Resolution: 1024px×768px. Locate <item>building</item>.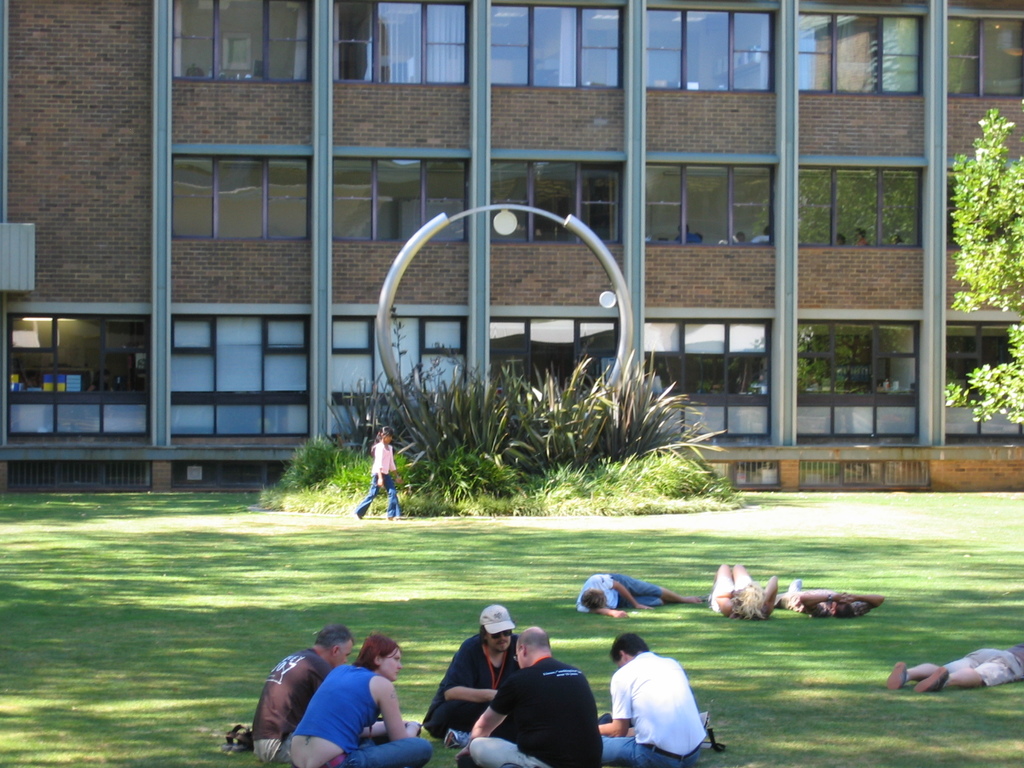
[0, 0, 1023, 497].
